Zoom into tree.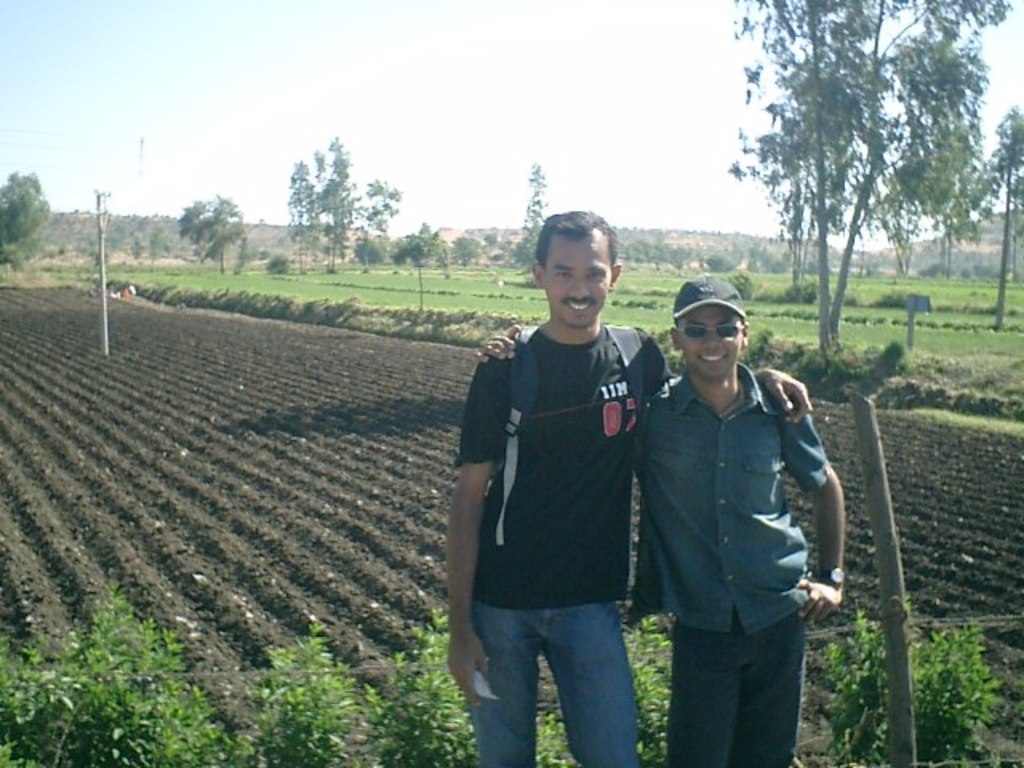
Zoom target: region(179, 200, 242, 272).
